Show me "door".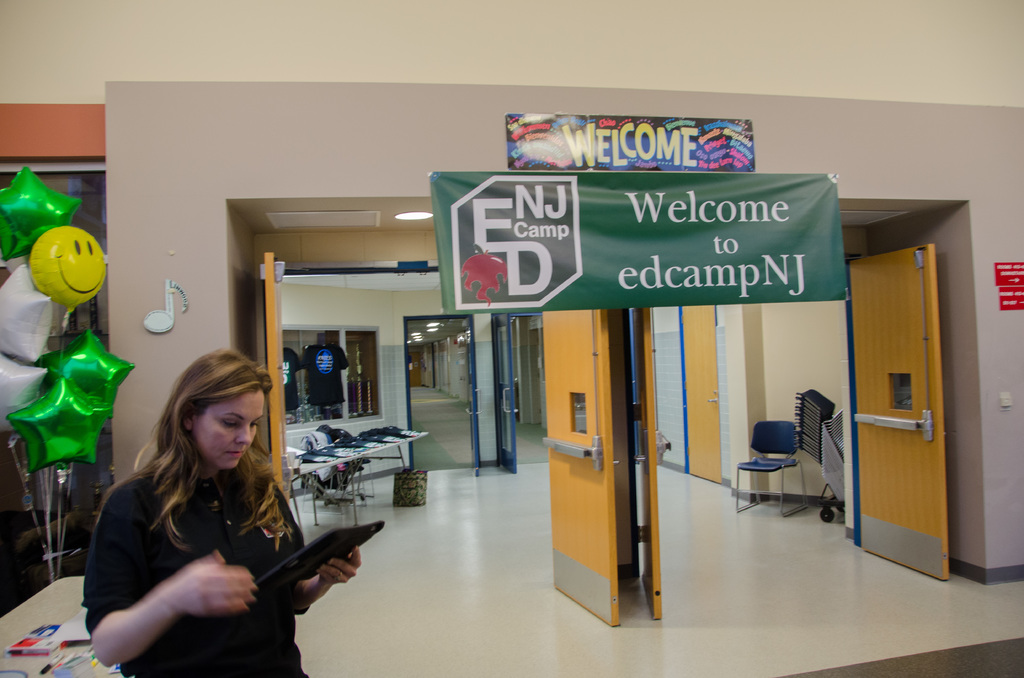
"door" is here: box(545, 309, 617, 622).
